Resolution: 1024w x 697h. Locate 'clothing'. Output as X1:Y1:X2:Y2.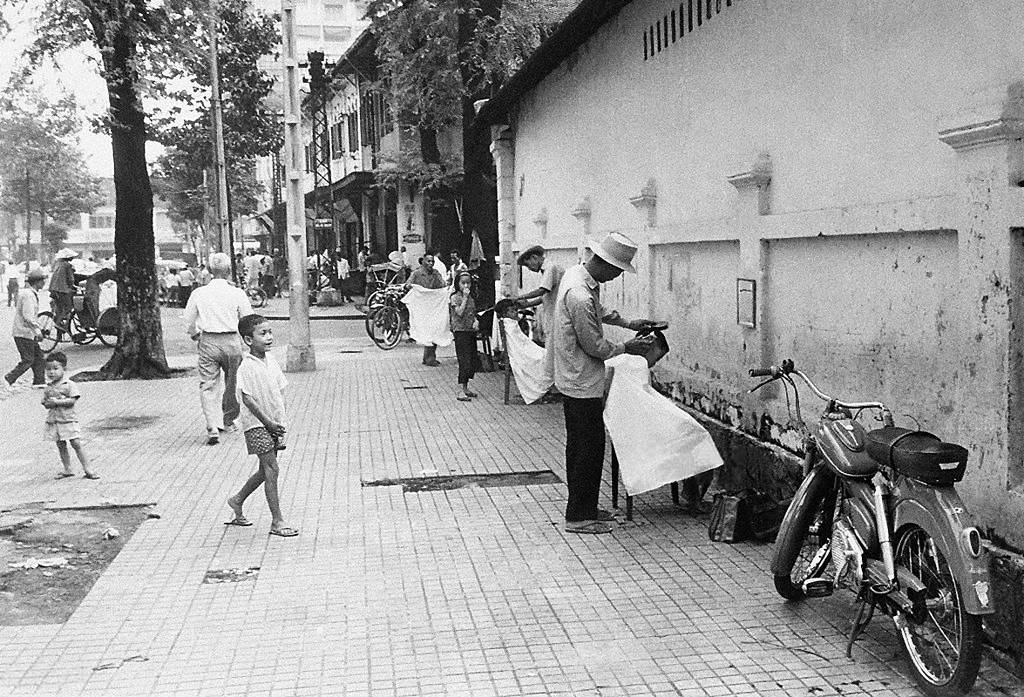
50:262:71:326.
